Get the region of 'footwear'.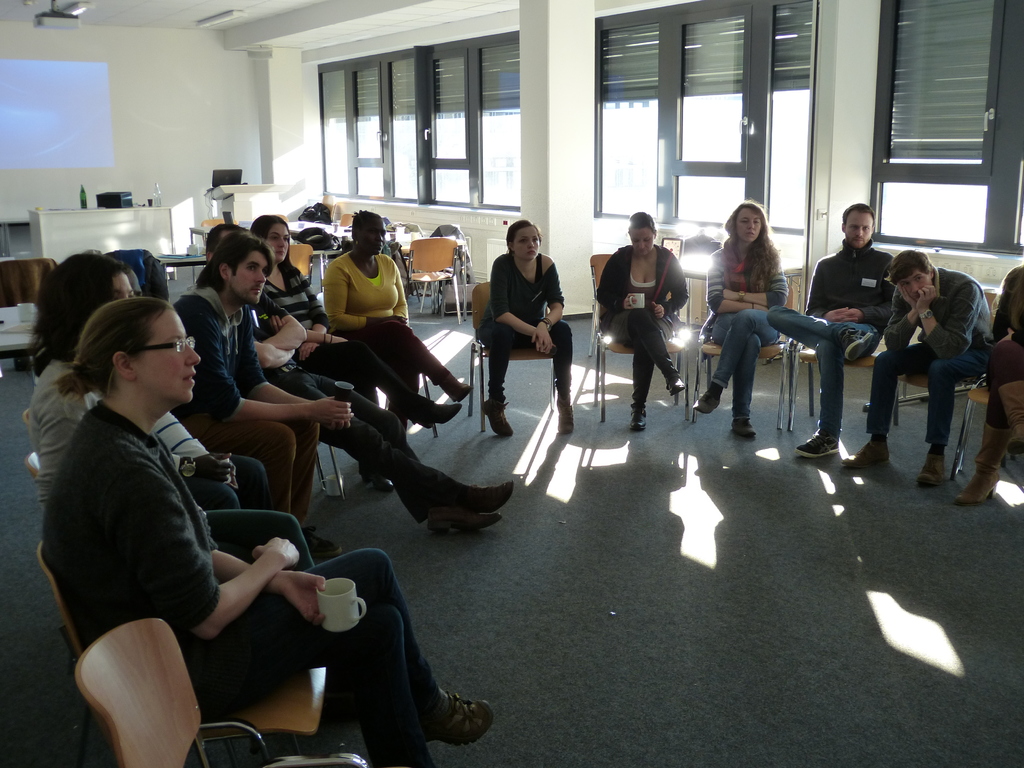
x1=415, y1=401, x2=460, y2=430.
